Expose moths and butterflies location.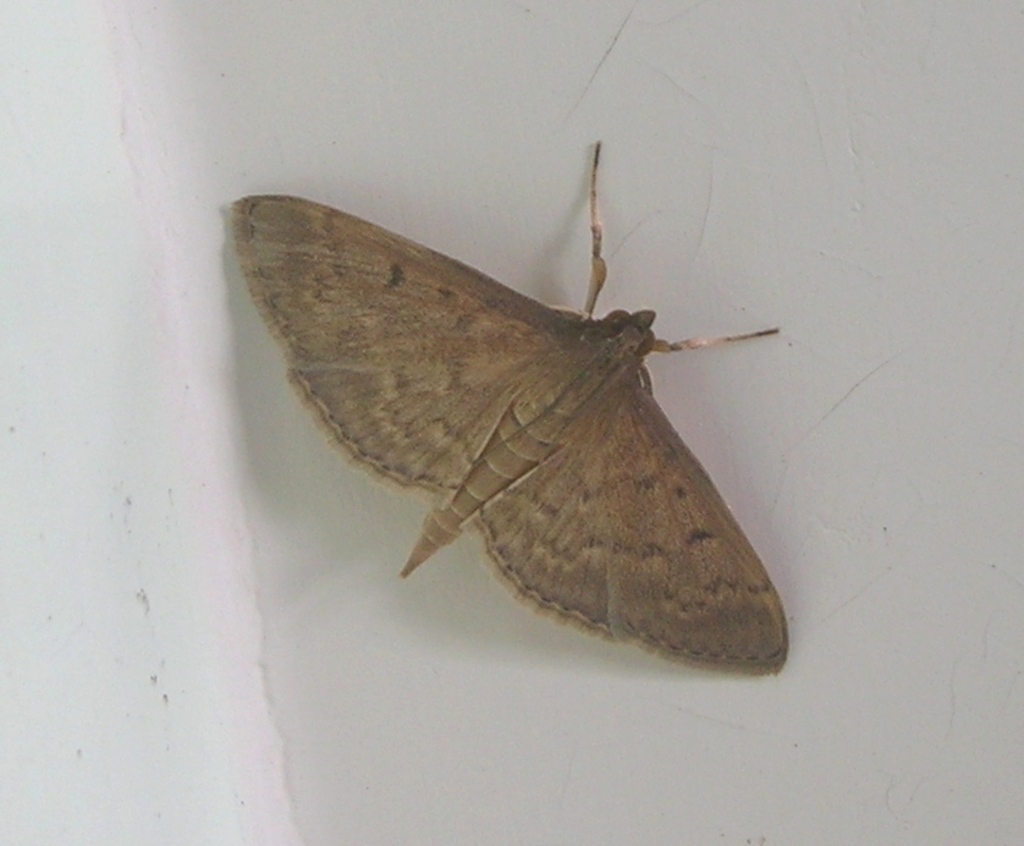
Exposed at left=233, top=143, right=792, bottom=682.
